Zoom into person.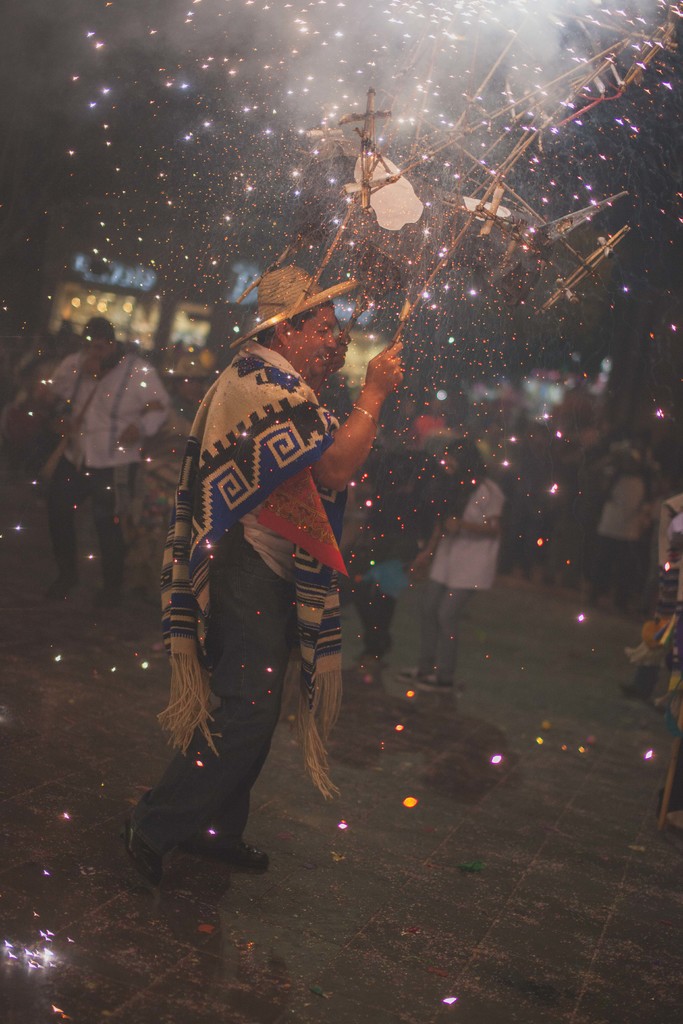
Zoom target: 125, 269, 406, 881.
